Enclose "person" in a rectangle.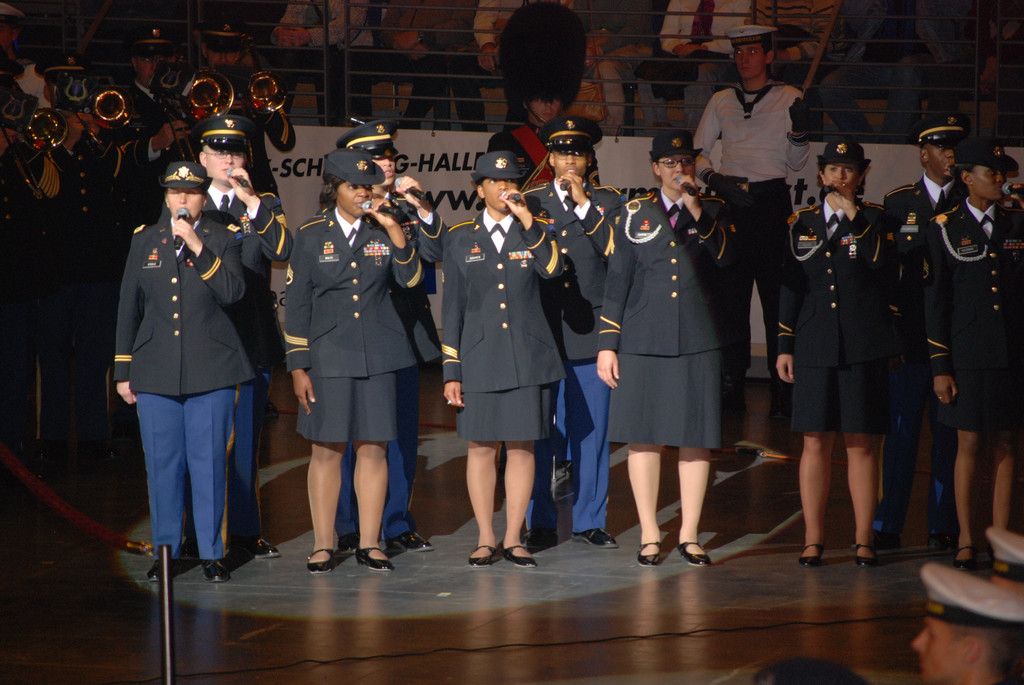
x1=451, y1=0, x2=570, y2=129.
